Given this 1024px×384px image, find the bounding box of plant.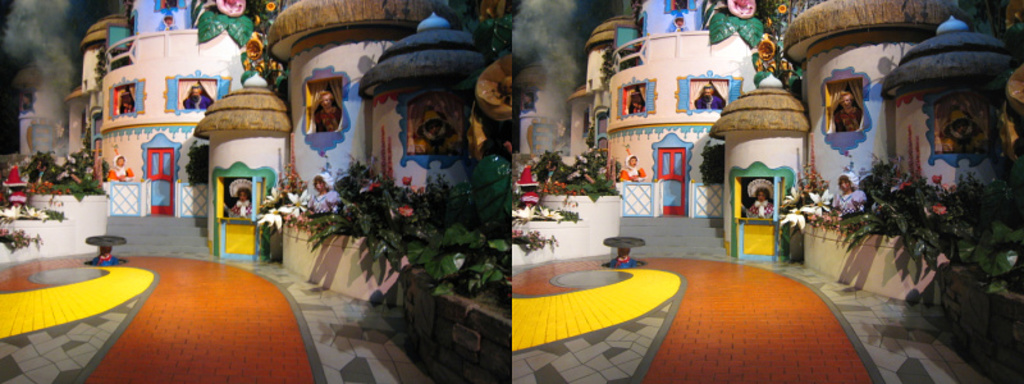
bbox=(837, 147, 920, 257).
